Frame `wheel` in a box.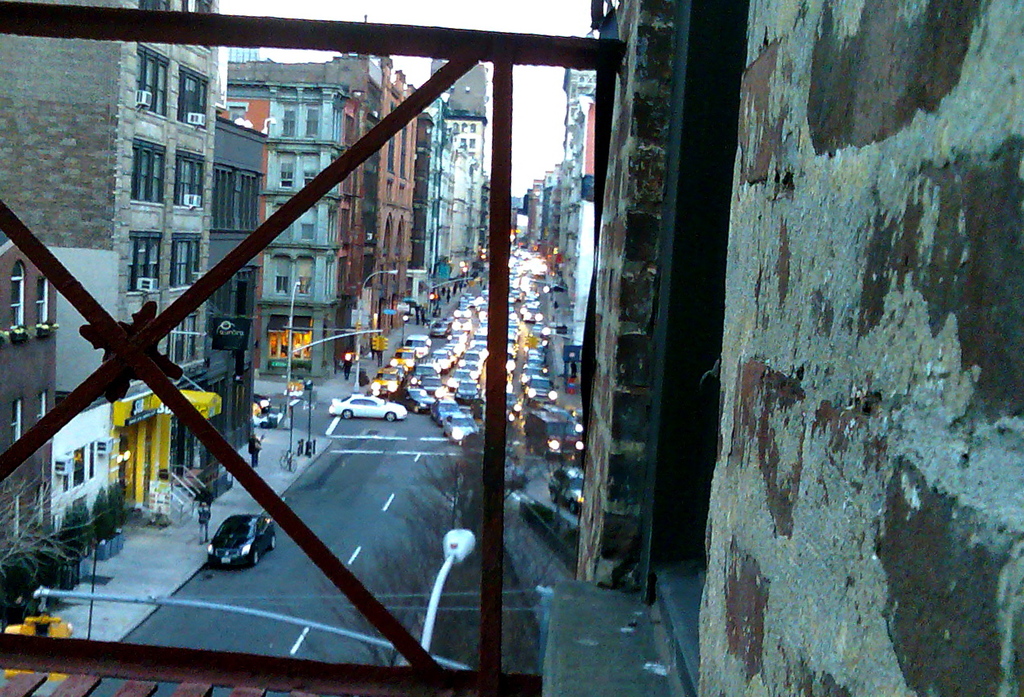
<box>343,412,353,419</box>.
